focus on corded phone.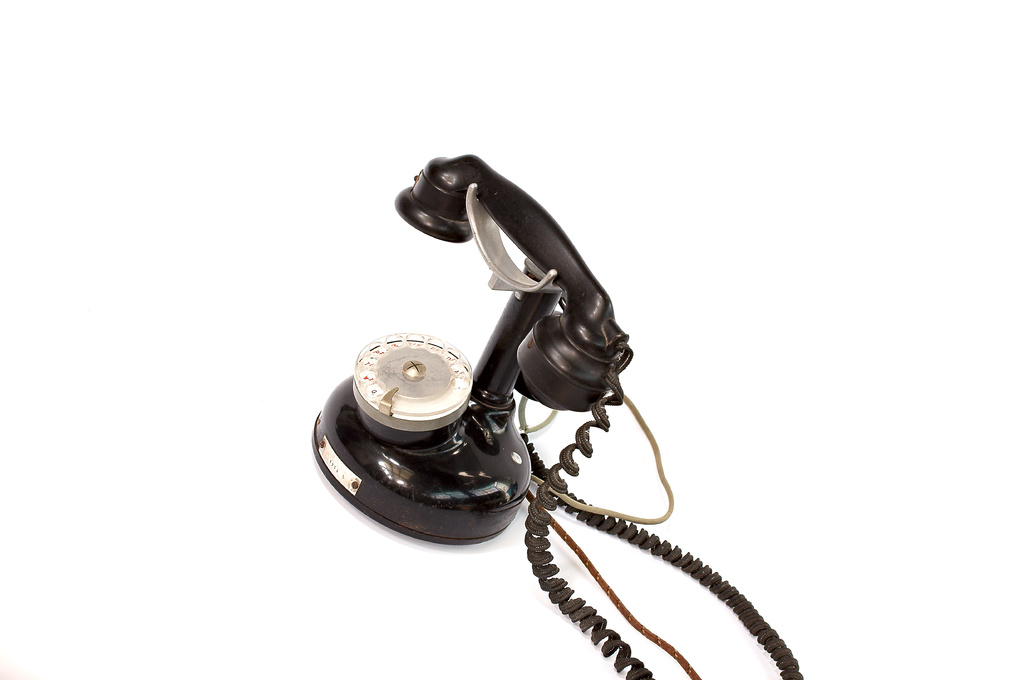
Focused at bbox(306, 157, 800, 673).
